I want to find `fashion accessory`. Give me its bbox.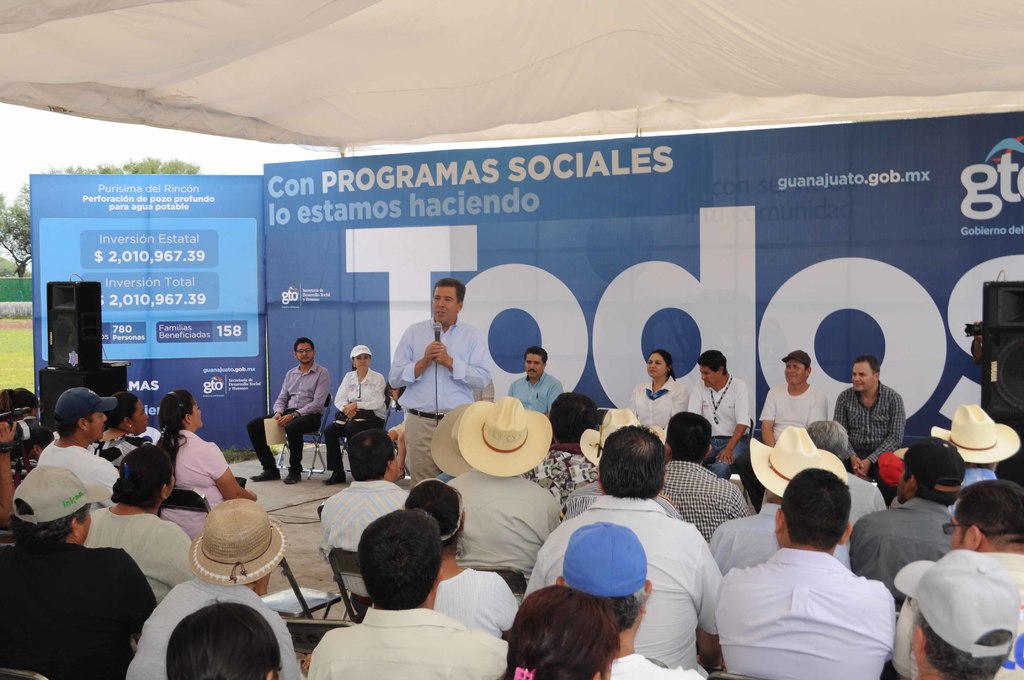
l=291, t=411, r=298, b=417.
